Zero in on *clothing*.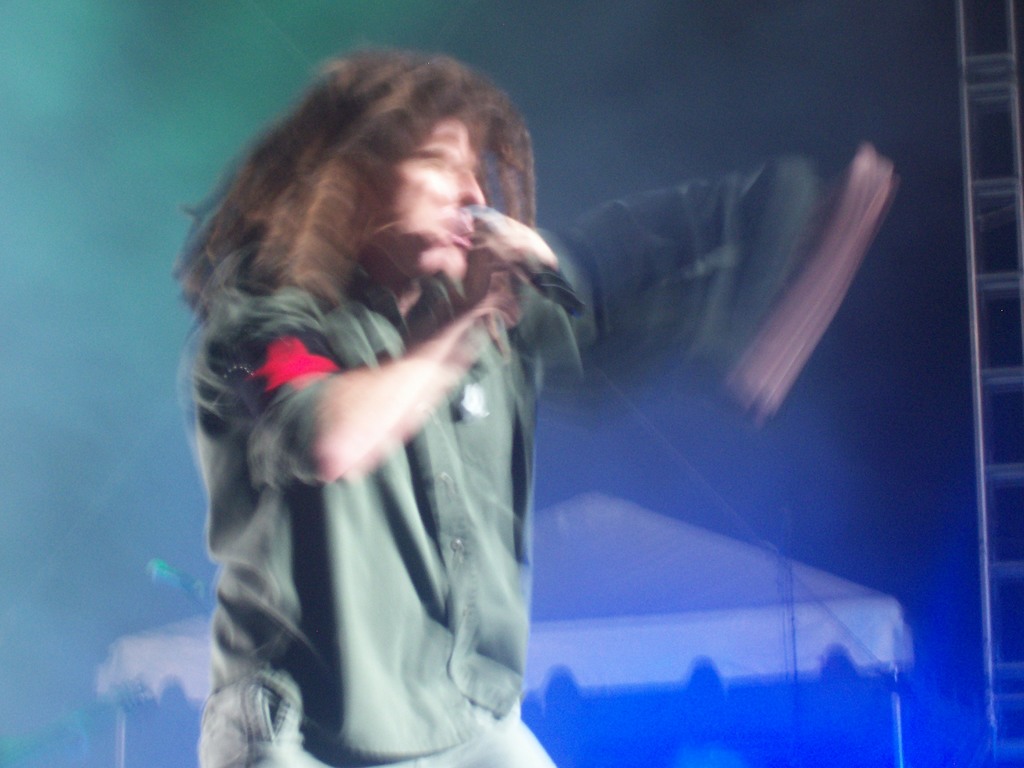
Zeroed in: (196,148,828,766).
